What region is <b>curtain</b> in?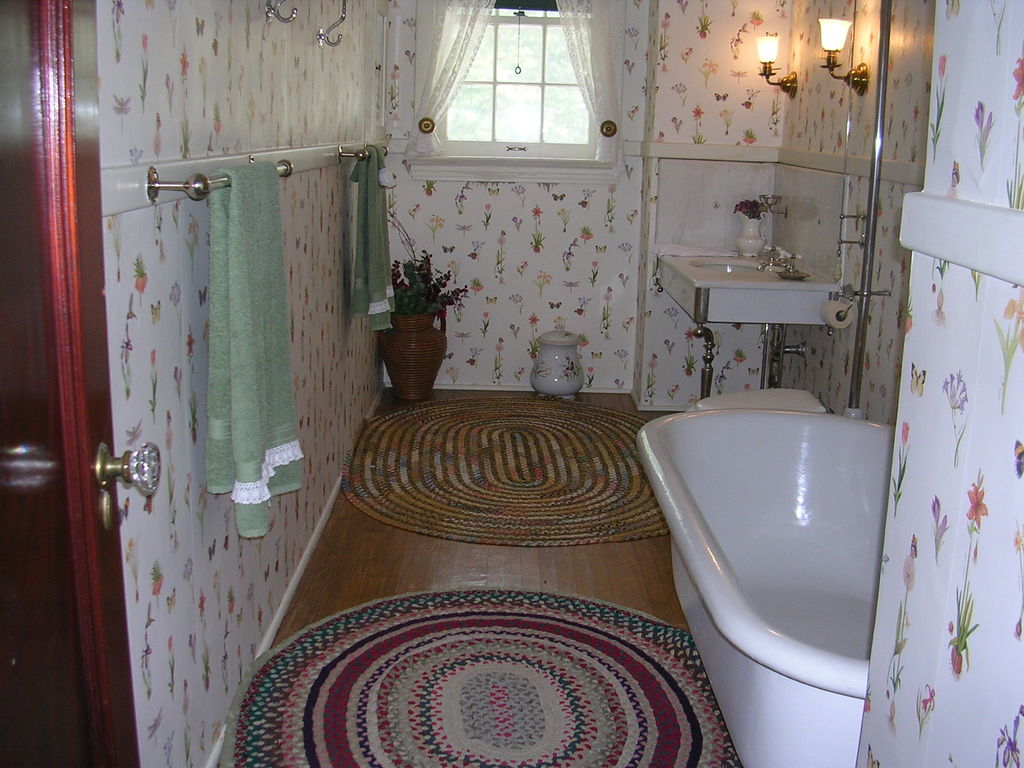
{"left": 420, "top": 0, "right": 504, "bottom": 166}.
